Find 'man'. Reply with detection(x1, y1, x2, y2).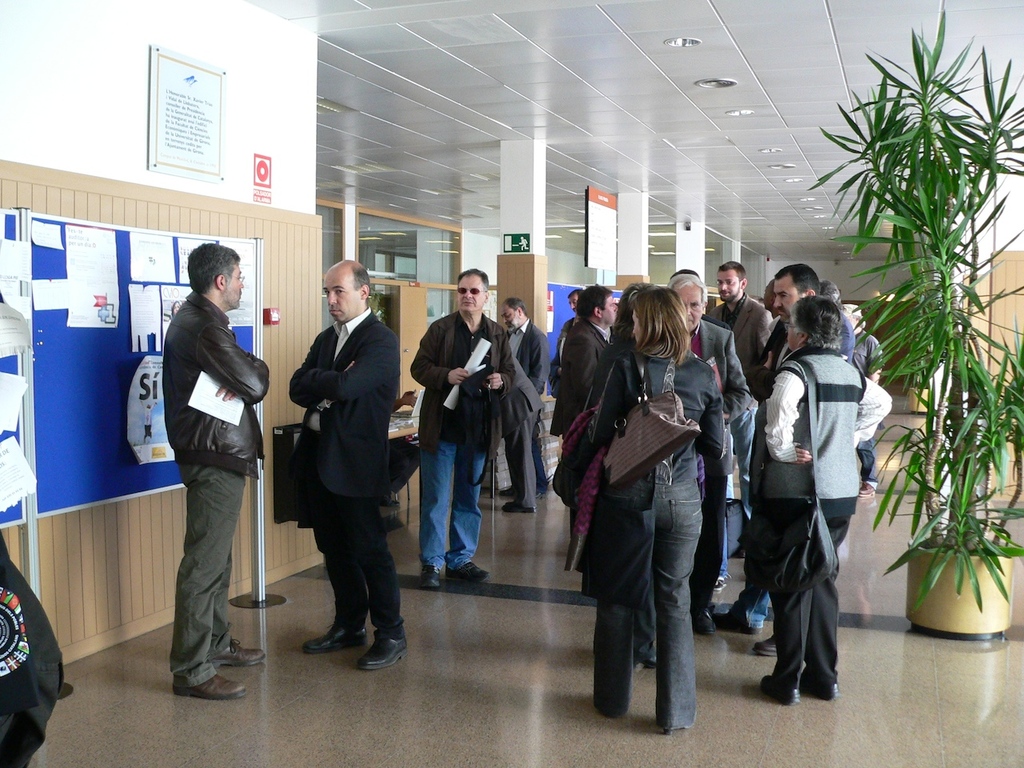
detection(750, 280, 788, 382).
